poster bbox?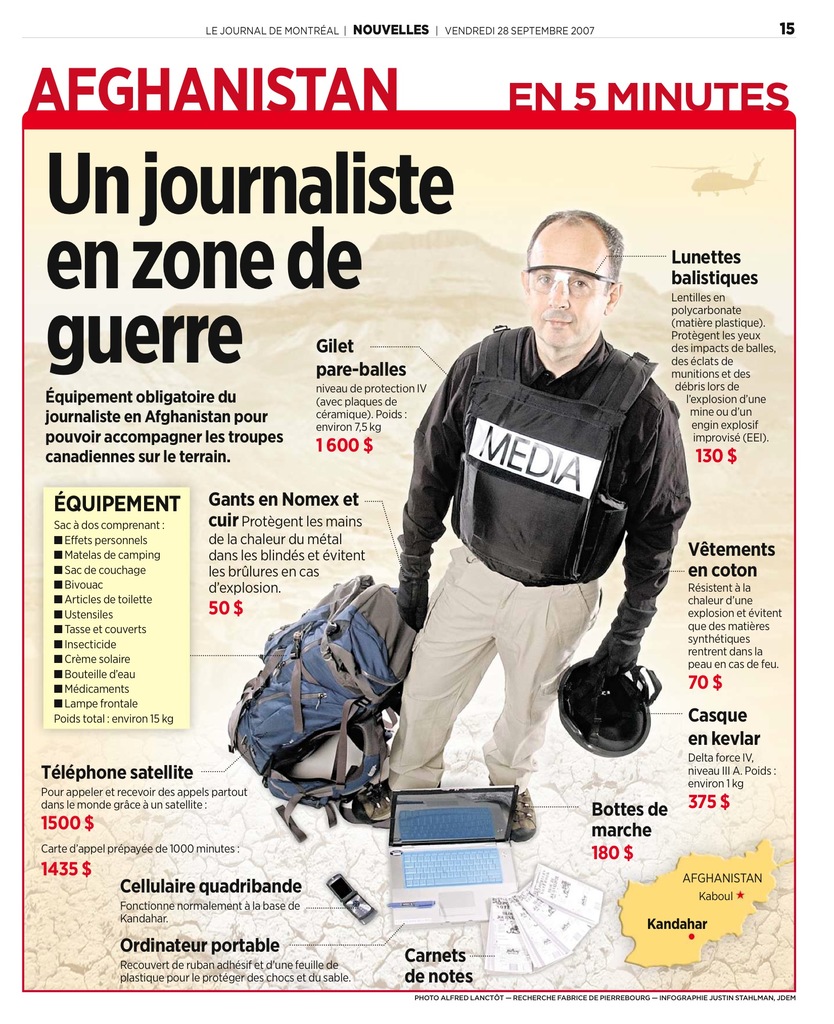
detection(0, 0, 833, 1023)
